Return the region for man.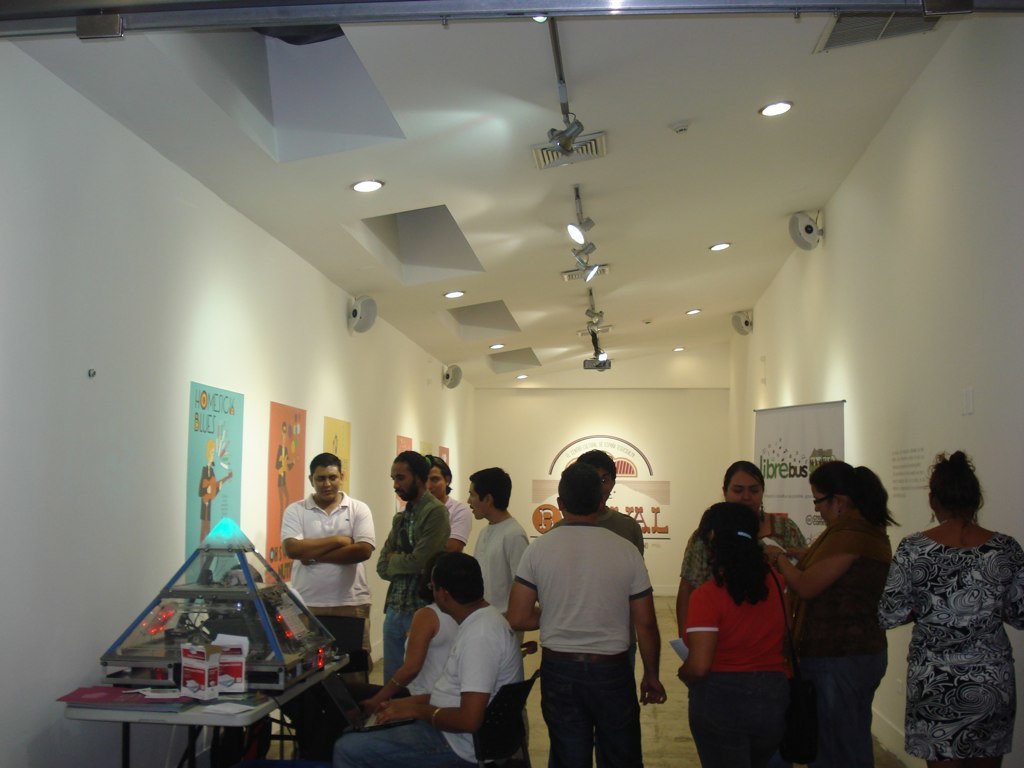
left=579, top=441, right=652, bottom=554.
